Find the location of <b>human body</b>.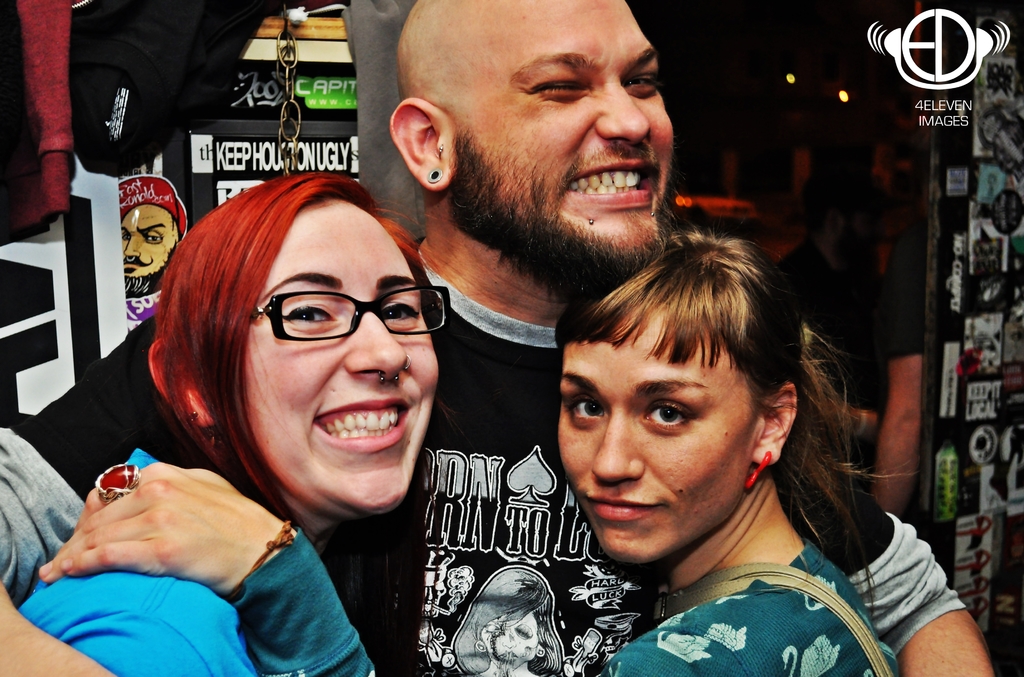
Location: left=314, top=0, right=1000, bottom=676.
